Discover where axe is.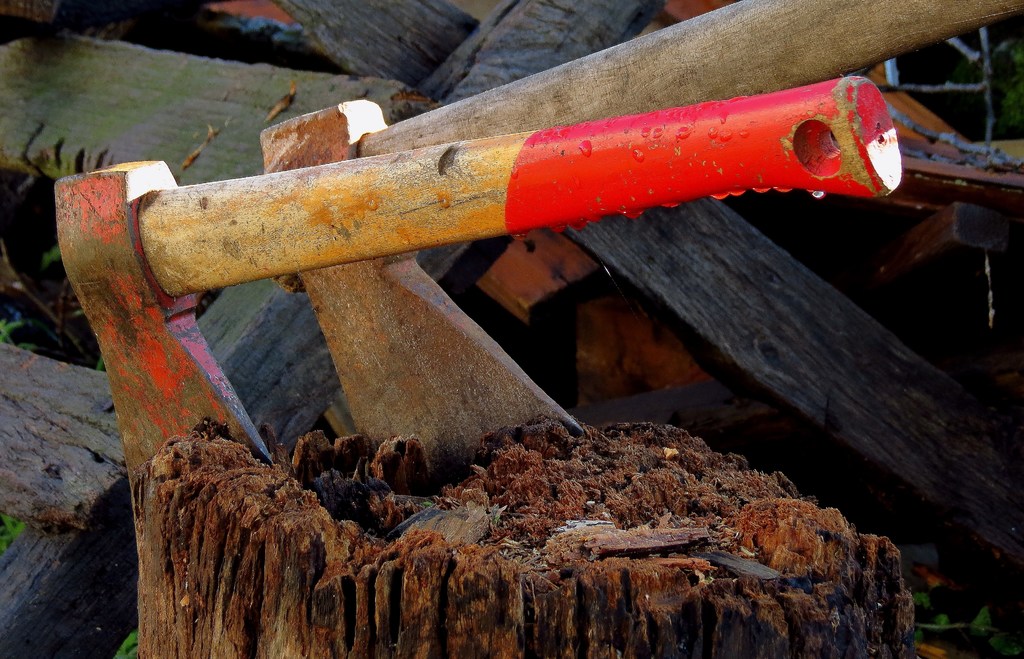
Discovered at 260 0 1023 479.
